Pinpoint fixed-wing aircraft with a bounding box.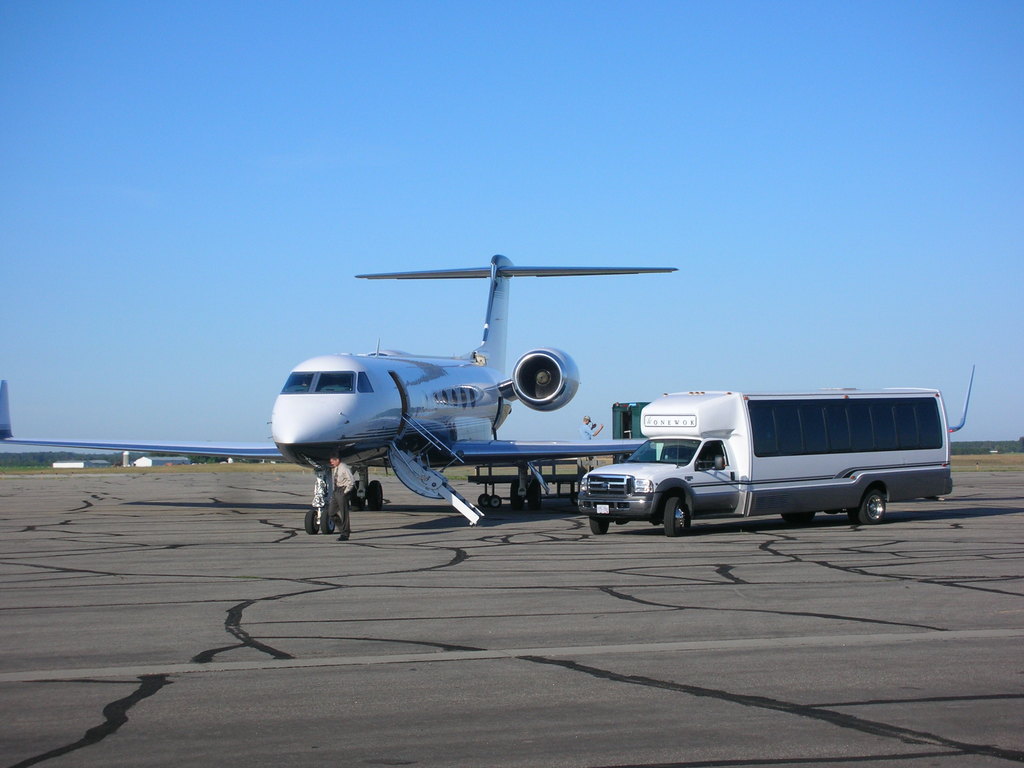
{"left": 0, "top": 253, "right": 976, "bottom": 533}.
